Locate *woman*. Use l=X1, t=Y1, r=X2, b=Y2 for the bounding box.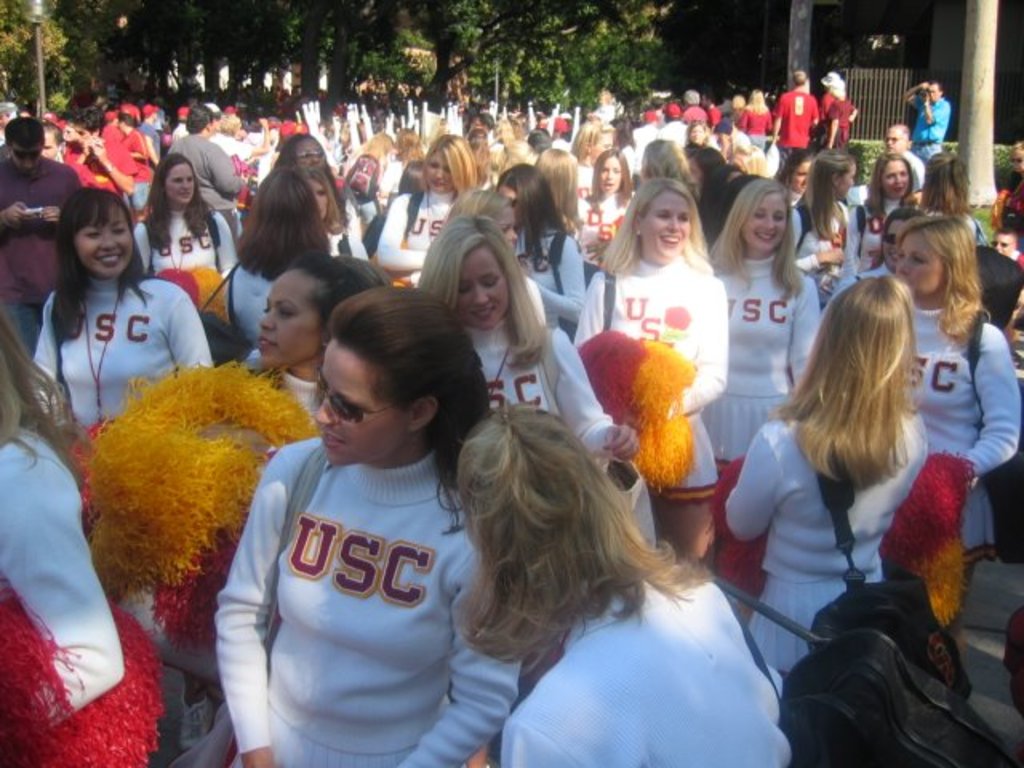
l=739, t=90, r=773, b=154.
